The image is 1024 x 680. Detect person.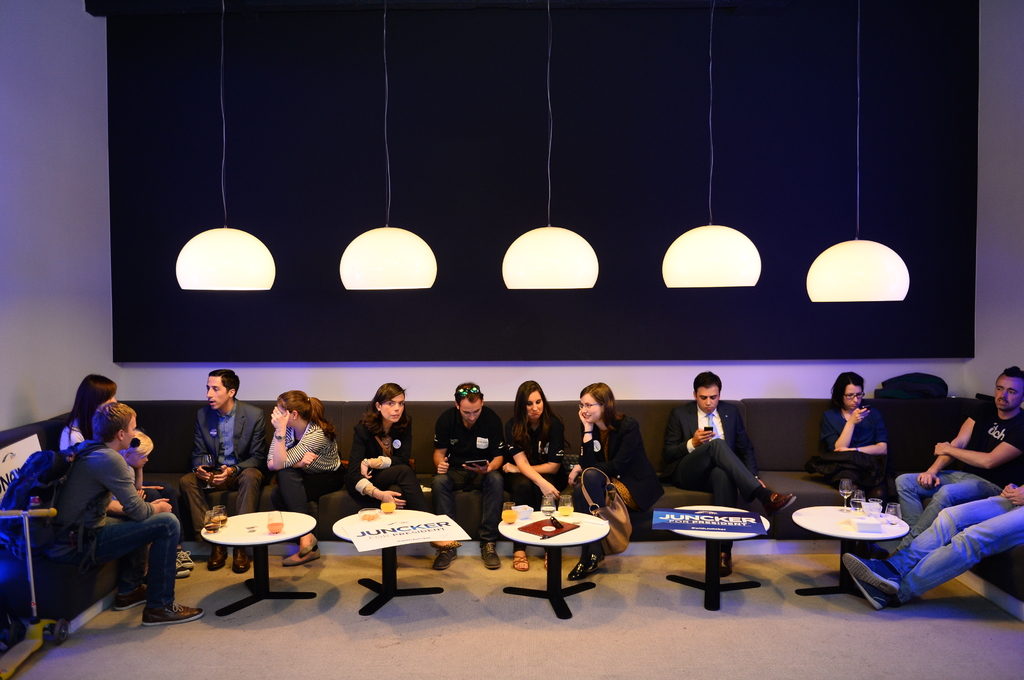
Detection: (left=263, top=391, right=348, bottom=567).
